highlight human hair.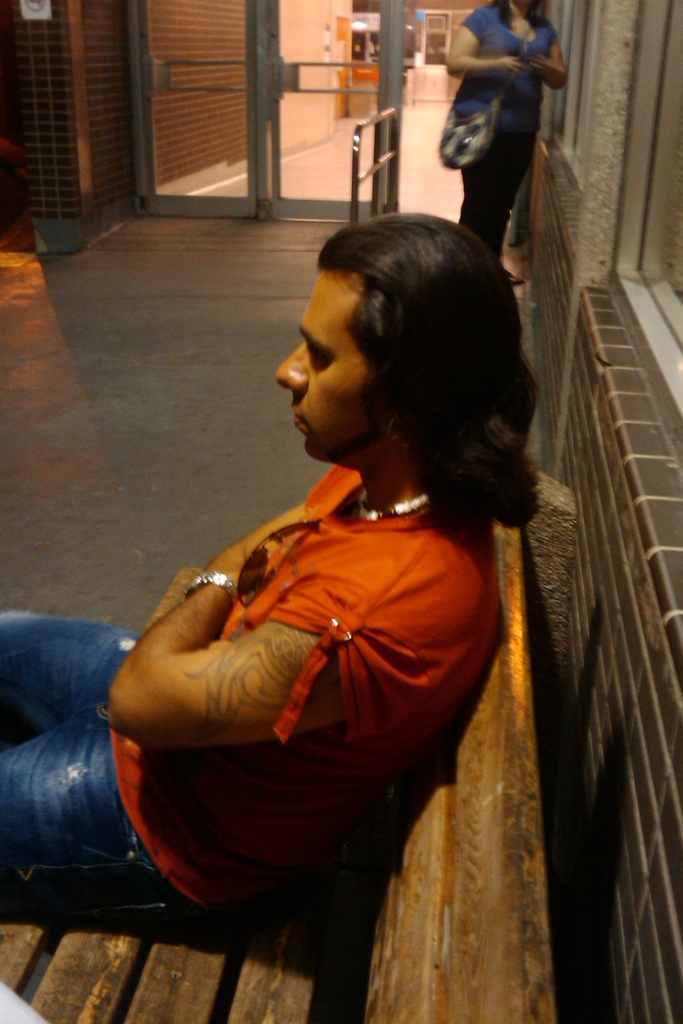
Highlighted region: region(283, 174, 543, 547).
